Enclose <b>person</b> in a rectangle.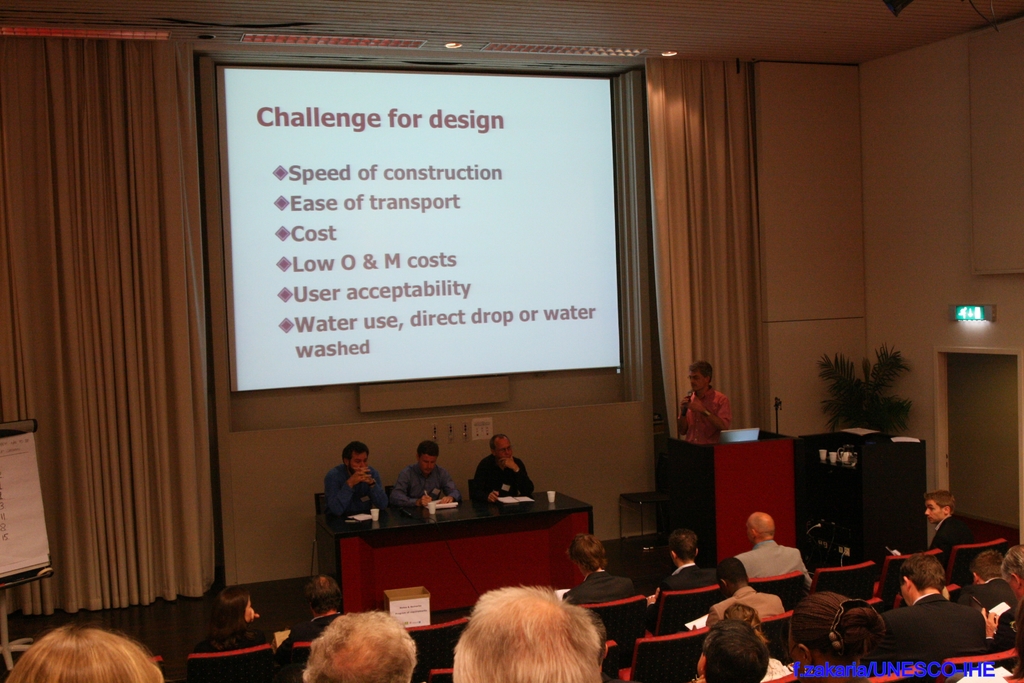
region(737, 510, 813, 589).
